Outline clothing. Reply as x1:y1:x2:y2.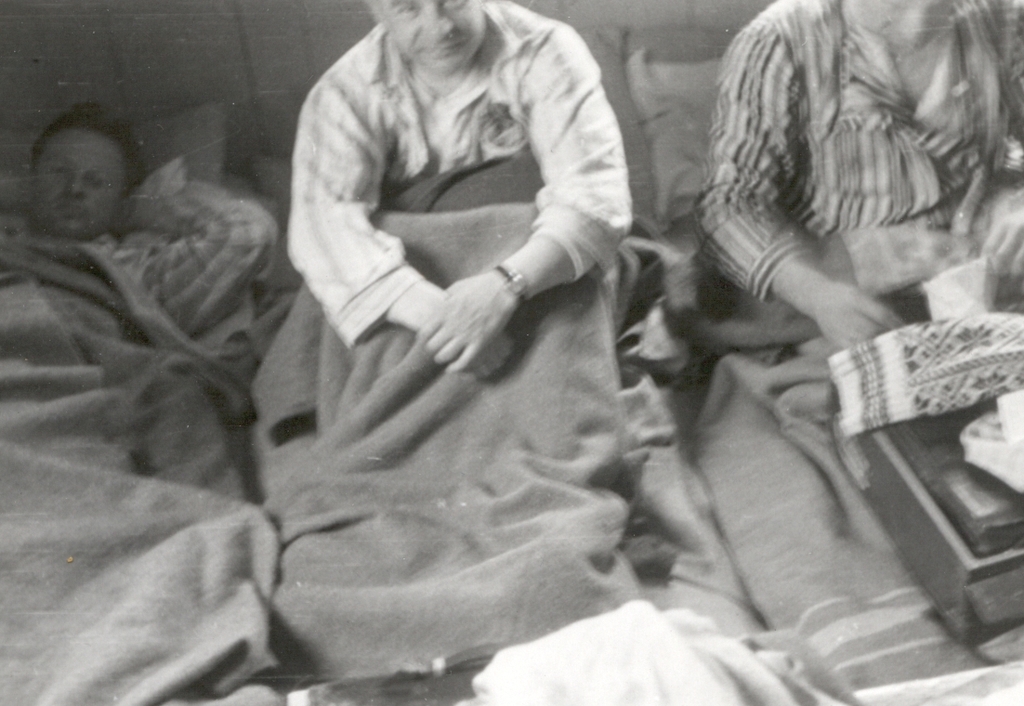
690:0:1023:299.
